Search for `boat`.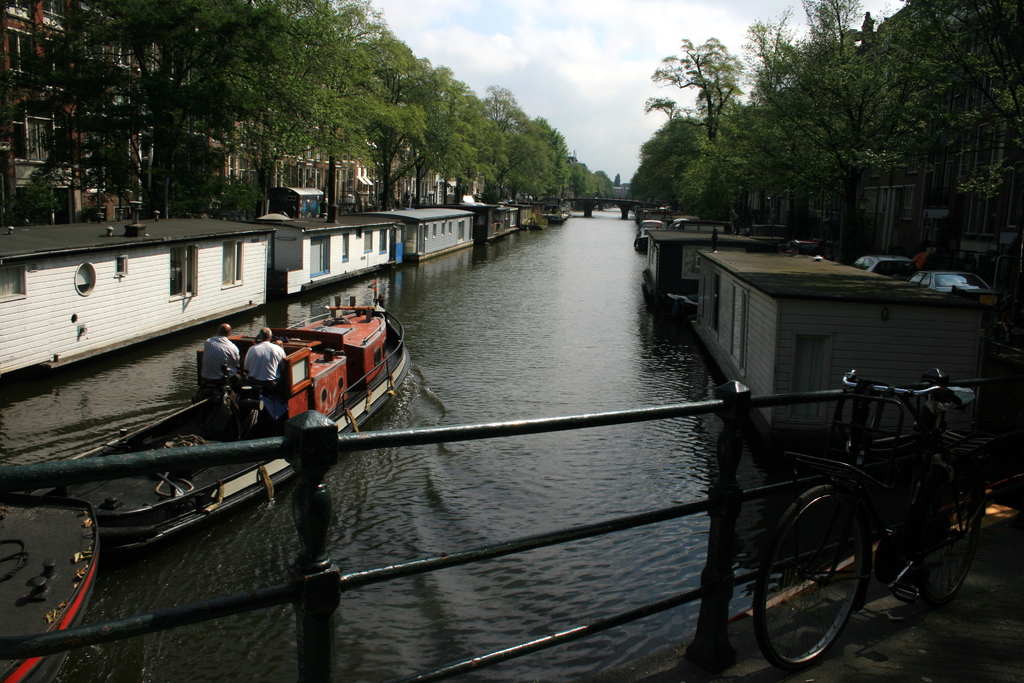
Found at {"left": 0, "top": 224, "right": 270, "bottom": 378}.
